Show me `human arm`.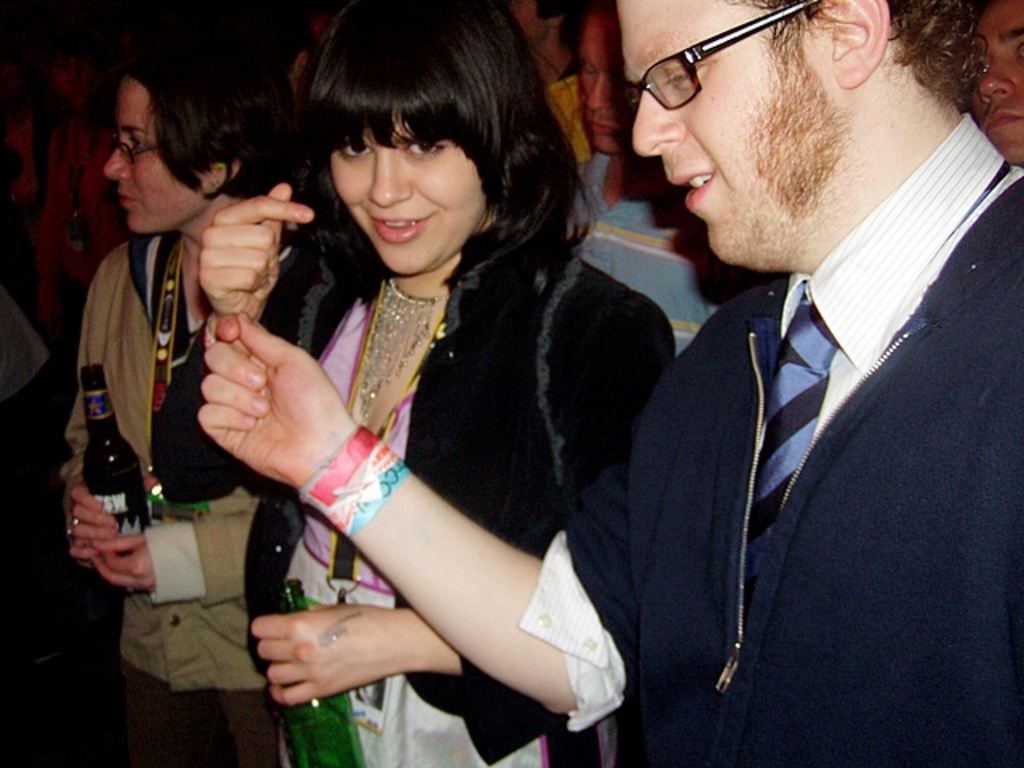
`human arm` is here: l=147, t=182, r=323, b=504.
